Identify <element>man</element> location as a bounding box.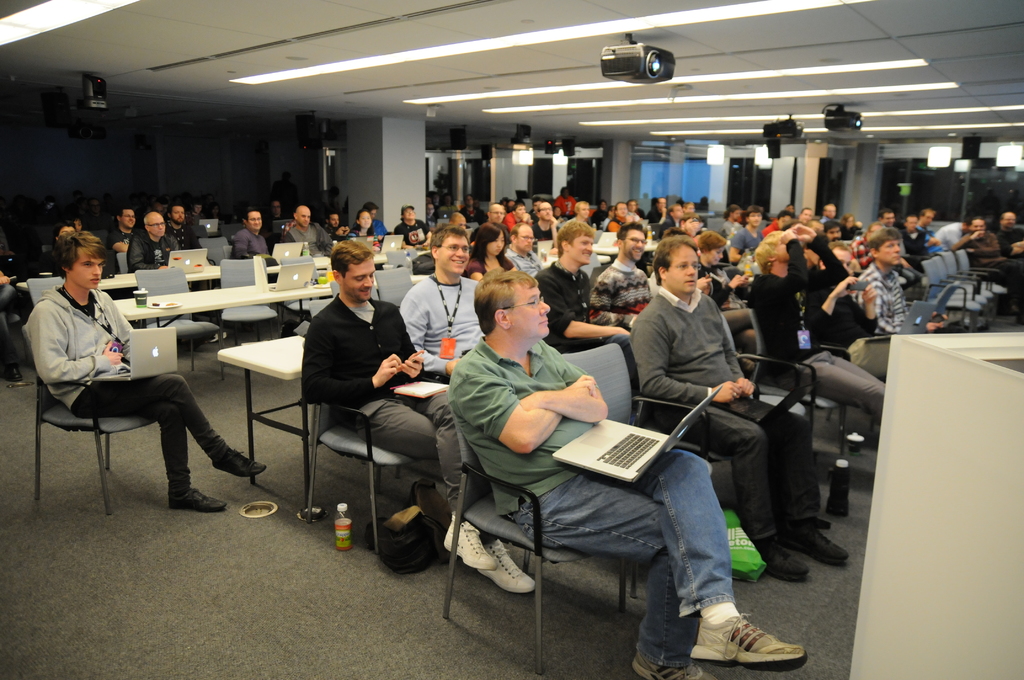
954:222:1017:306.
